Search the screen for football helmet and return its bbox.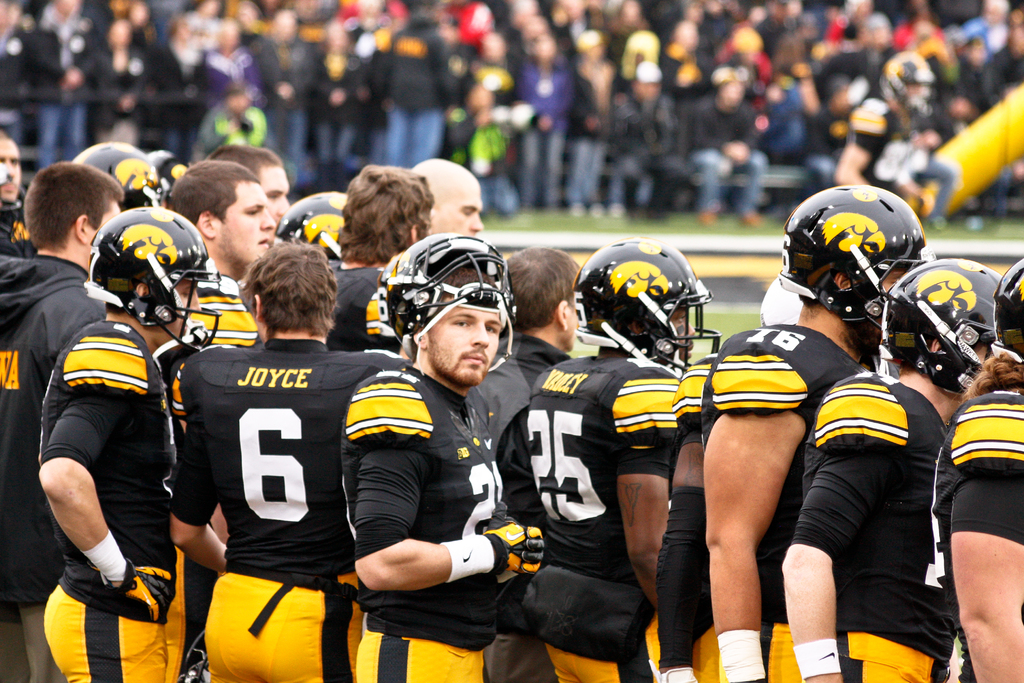
Found: locate(993, 251, 1023, 363).
